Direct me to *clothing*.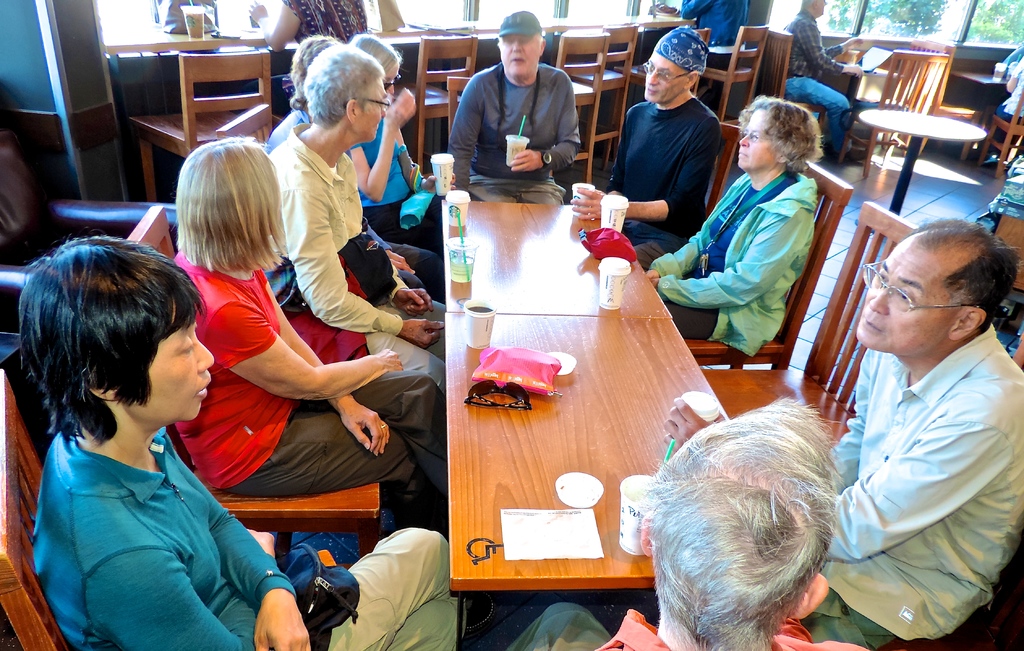
Direction: (1000, 47, 1023, 72).
